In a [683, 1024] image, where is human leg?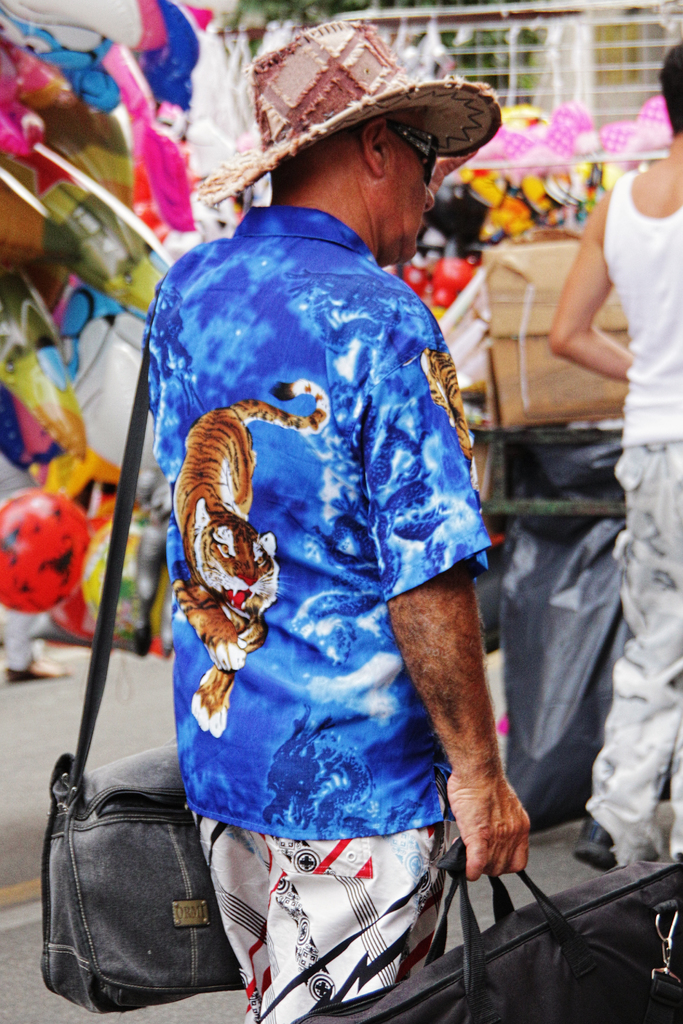
x1=201, y1=769, x2=449, y2=1023.
